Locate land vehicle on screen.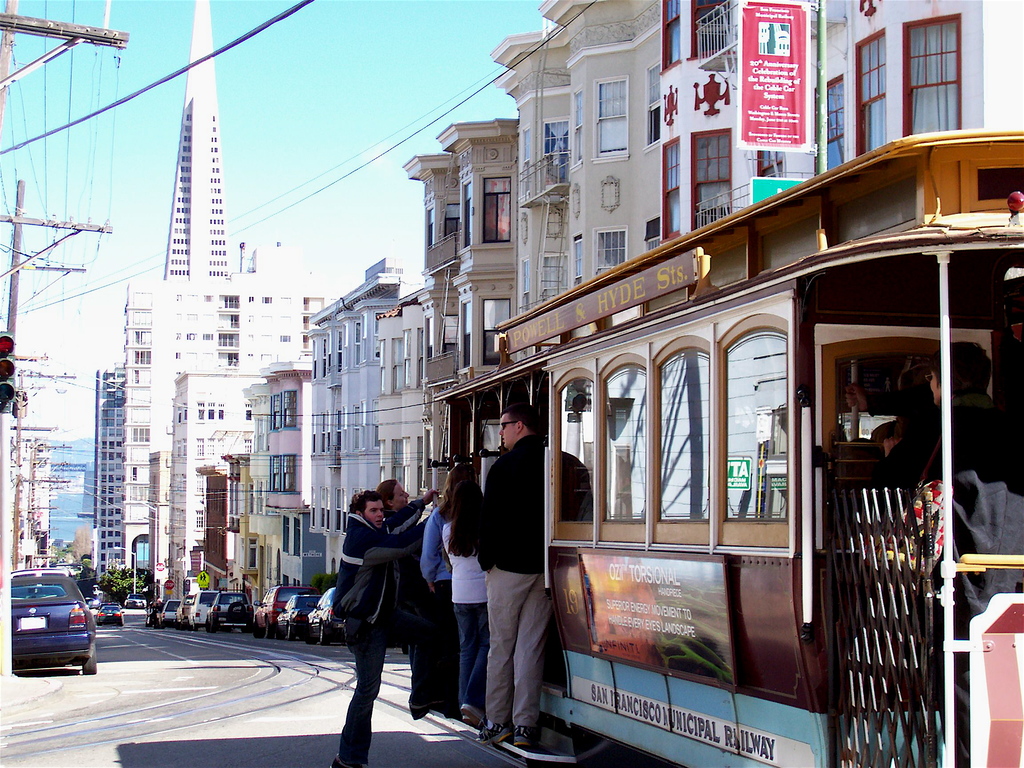
On screen at bbox=(205, 586, 255, 634).
